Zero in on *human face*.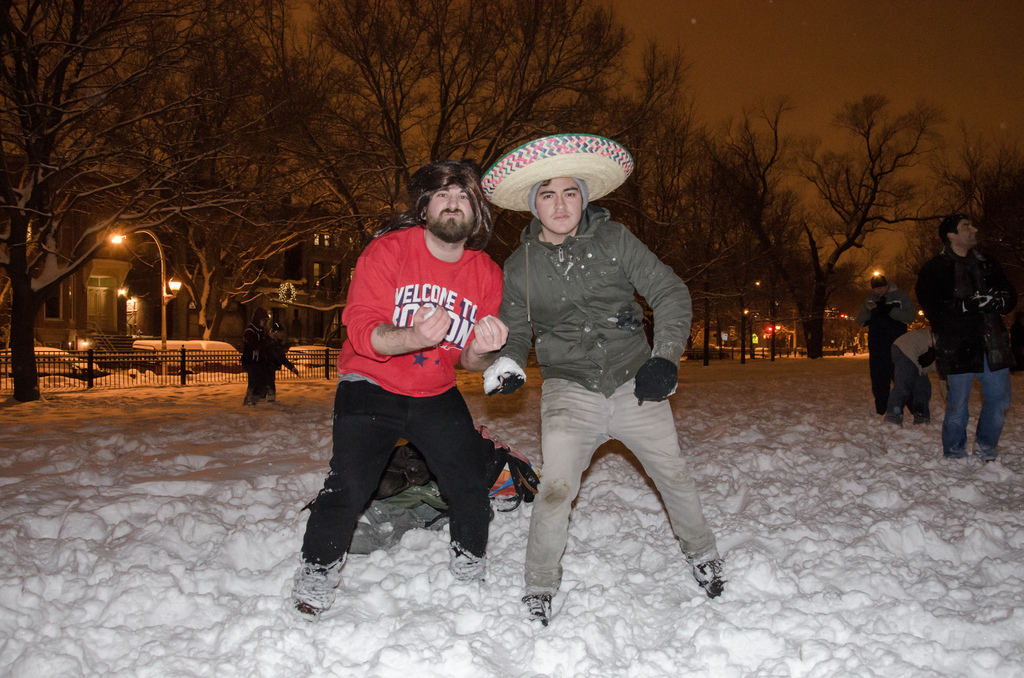
Zeroed in: bbox(536, 178, 582, 234).
